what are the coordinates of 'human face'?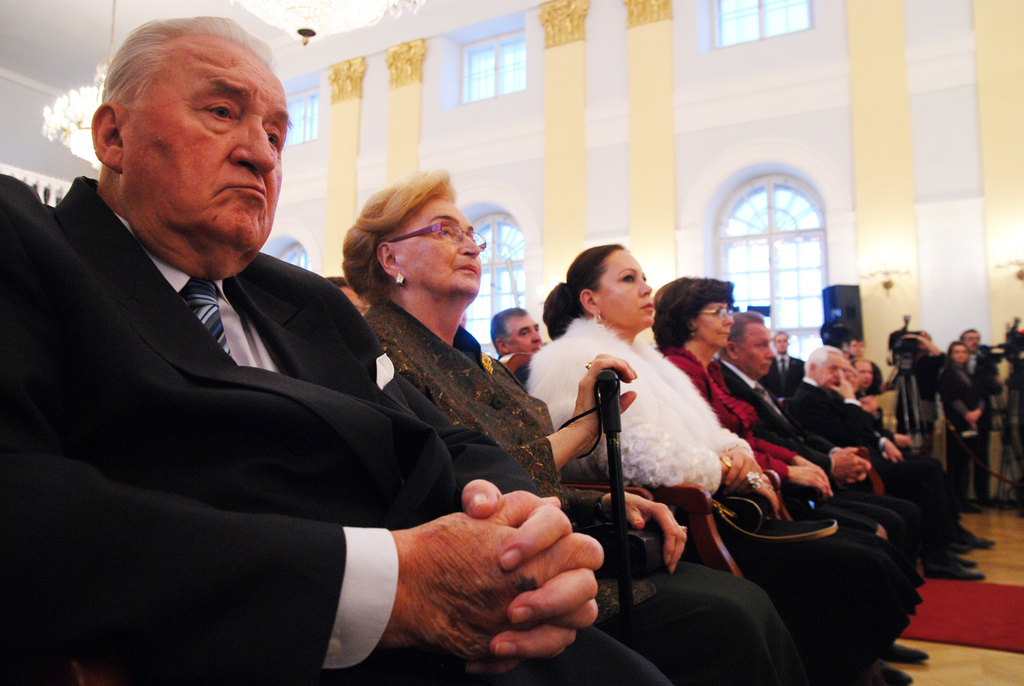
966 332 982 350.
